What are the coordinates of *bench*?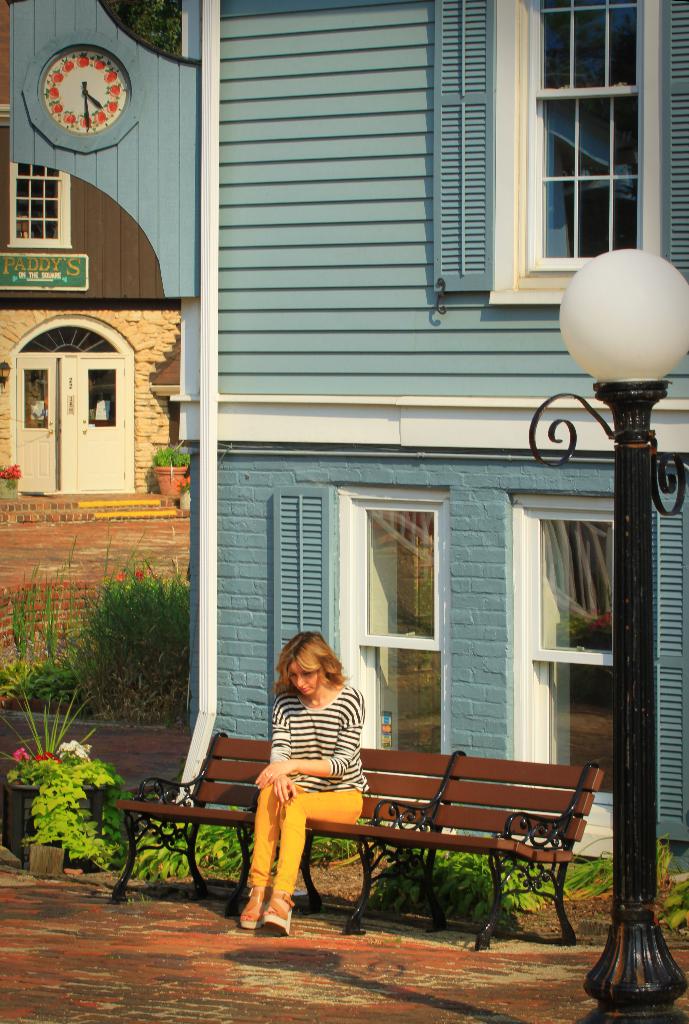
{"x1": 109, "y1": 732, "x2": 608, "y2": 954}.
